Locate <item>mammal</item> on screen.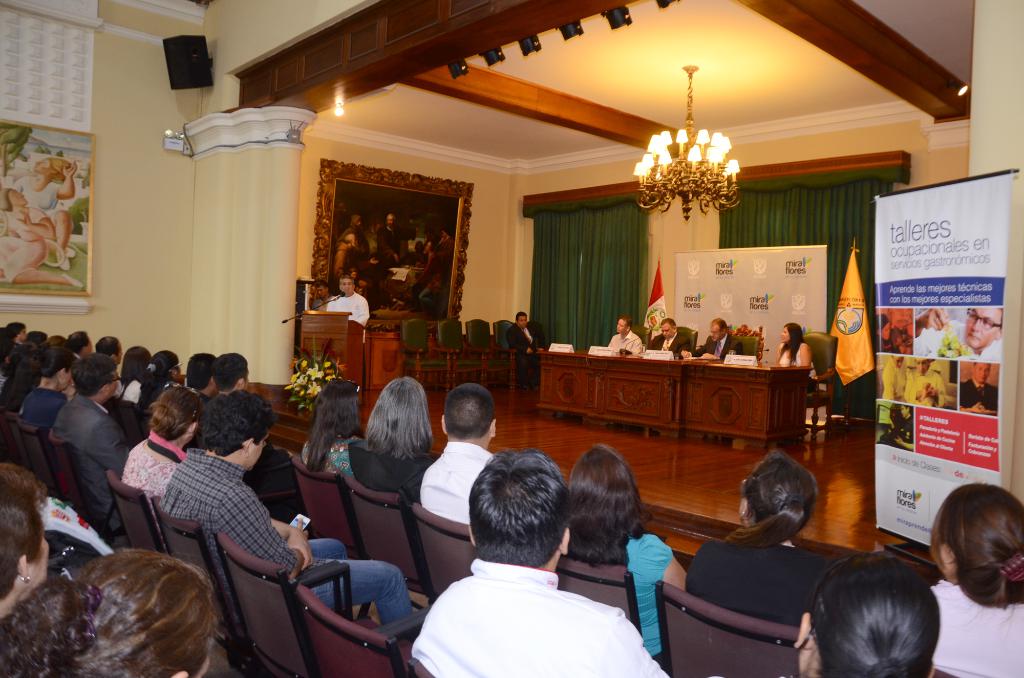
On screen at [x1=697, y1=310, x2=747, y2=441].
